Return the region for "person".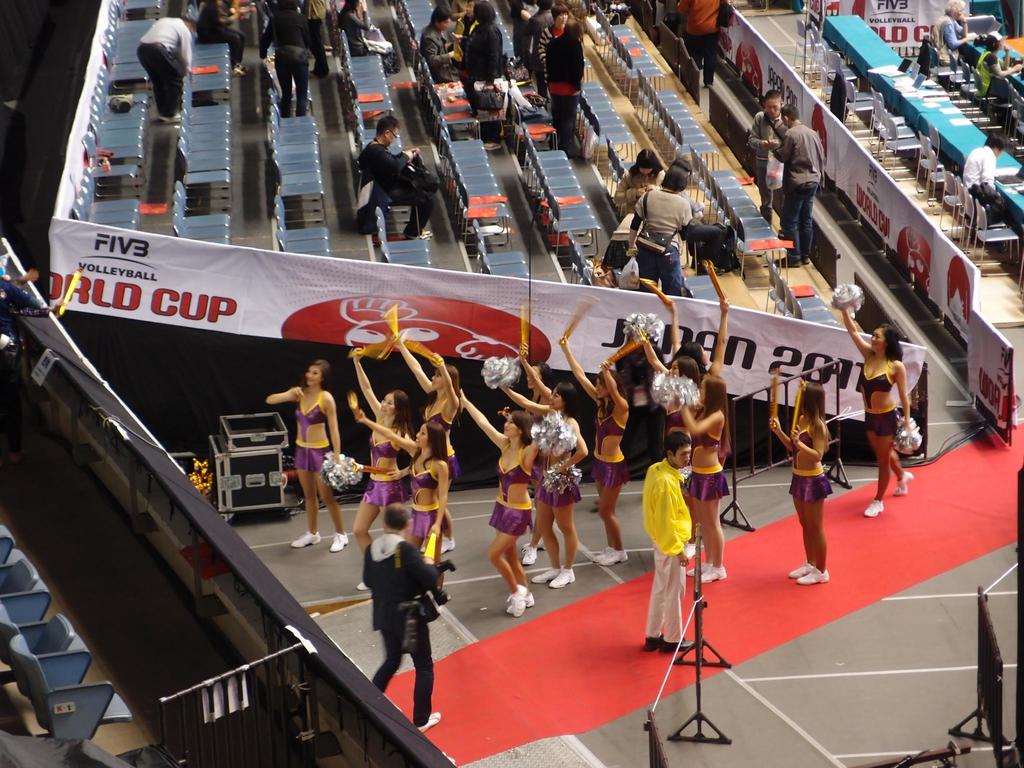
(646, 435, 708, 653).
